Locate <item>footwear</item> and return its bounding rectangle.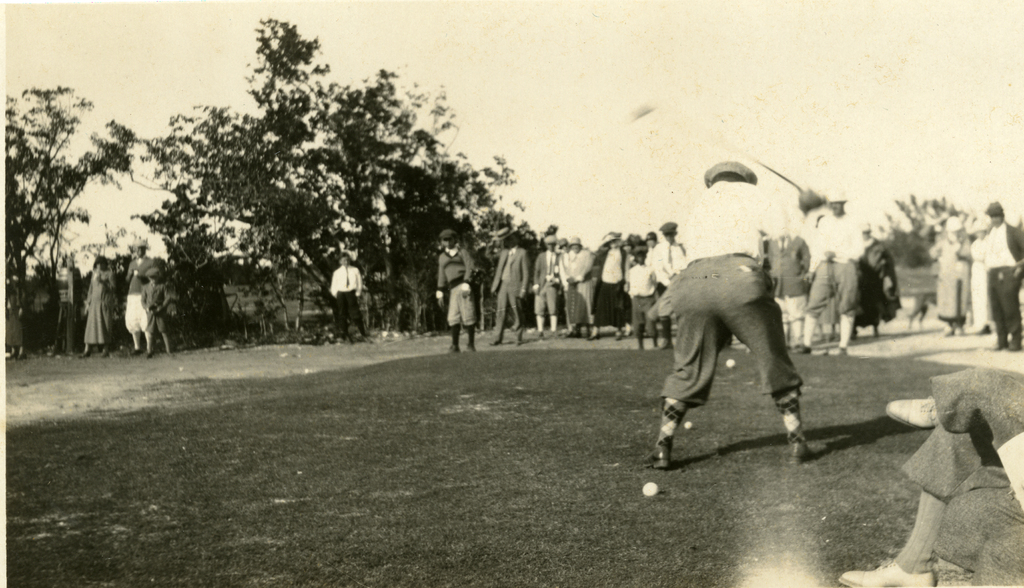
left=97, top=349, right=111, bottom=360.
